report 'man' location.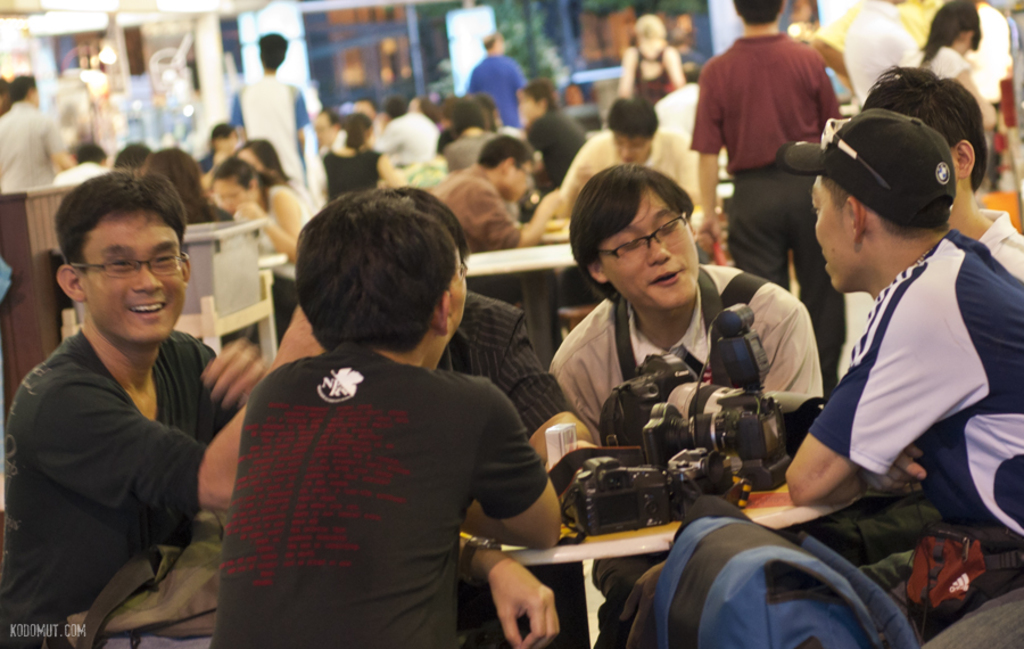
Report: bbox=(372, 95, 440, 178).
